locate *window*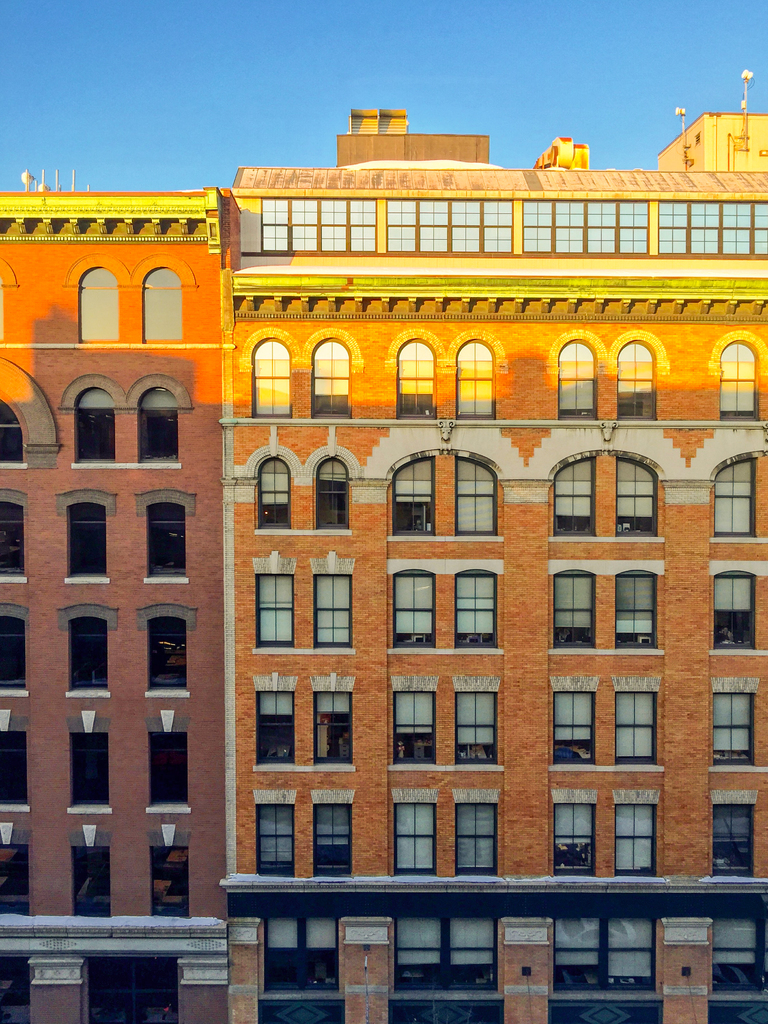
[left=717, top=454, right=759, bottom=533]
